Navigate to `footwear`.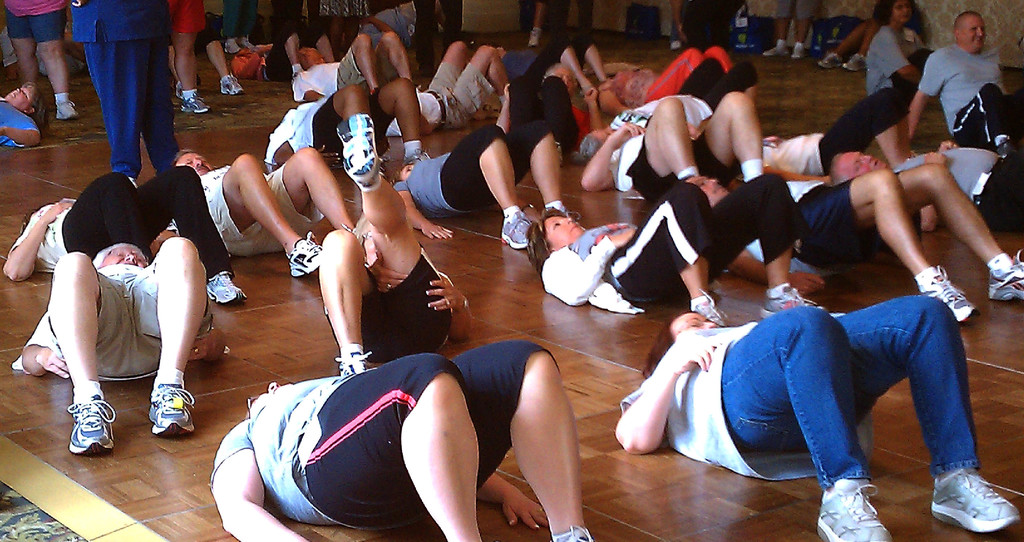
Navigation target: crop(223, 38, 240, 58).
